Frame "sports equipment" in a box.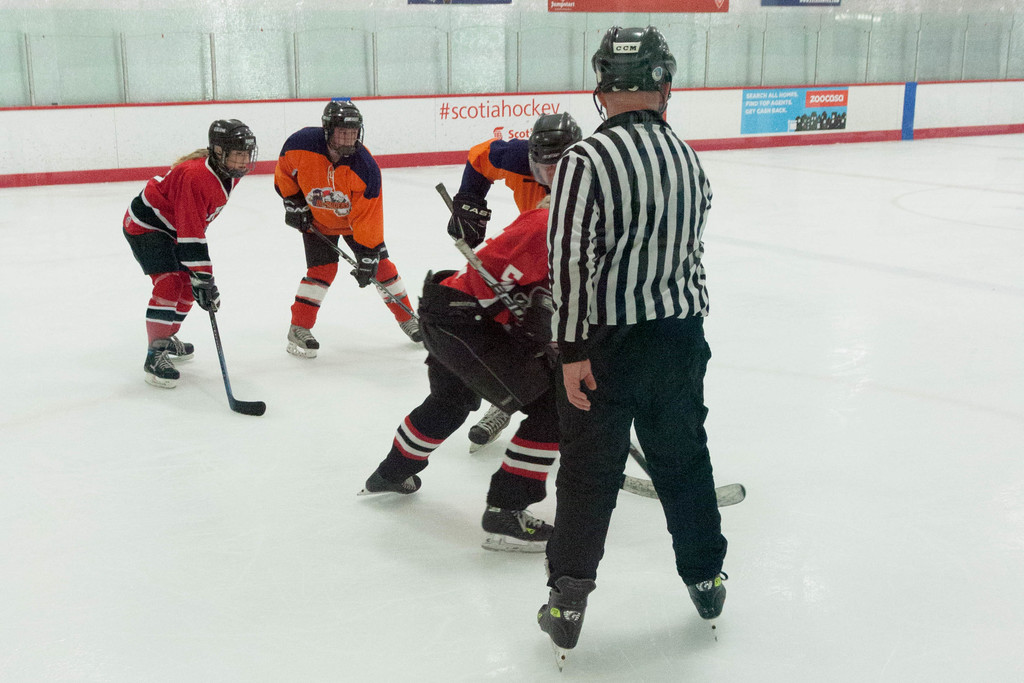
bbox=(687, 576, 724, 638).
